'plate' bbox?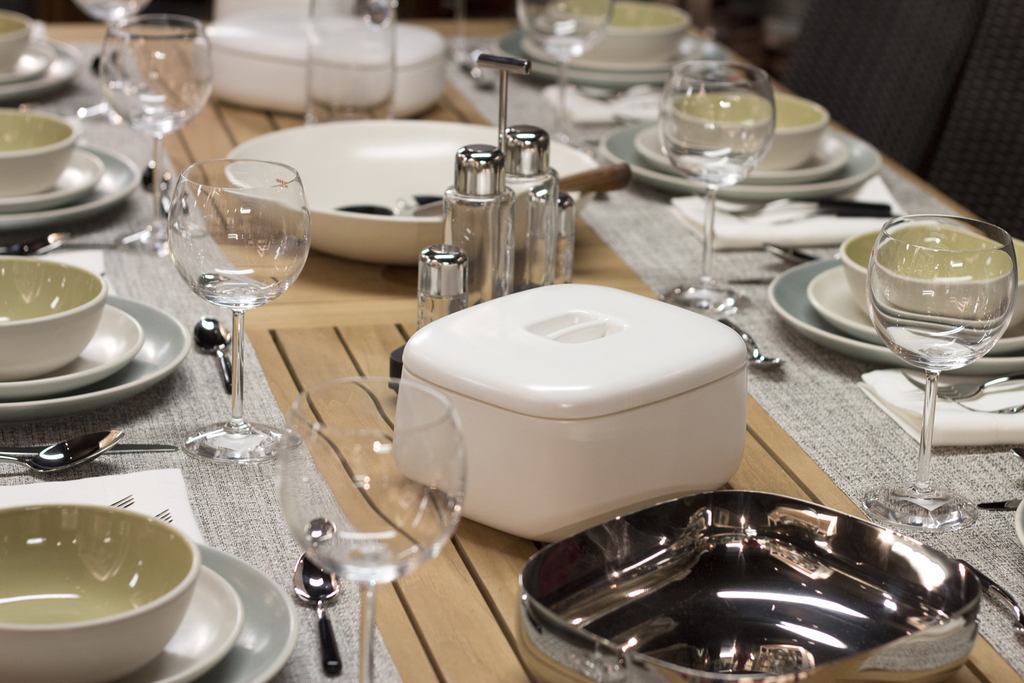
region(521, 33, 684, 74)
